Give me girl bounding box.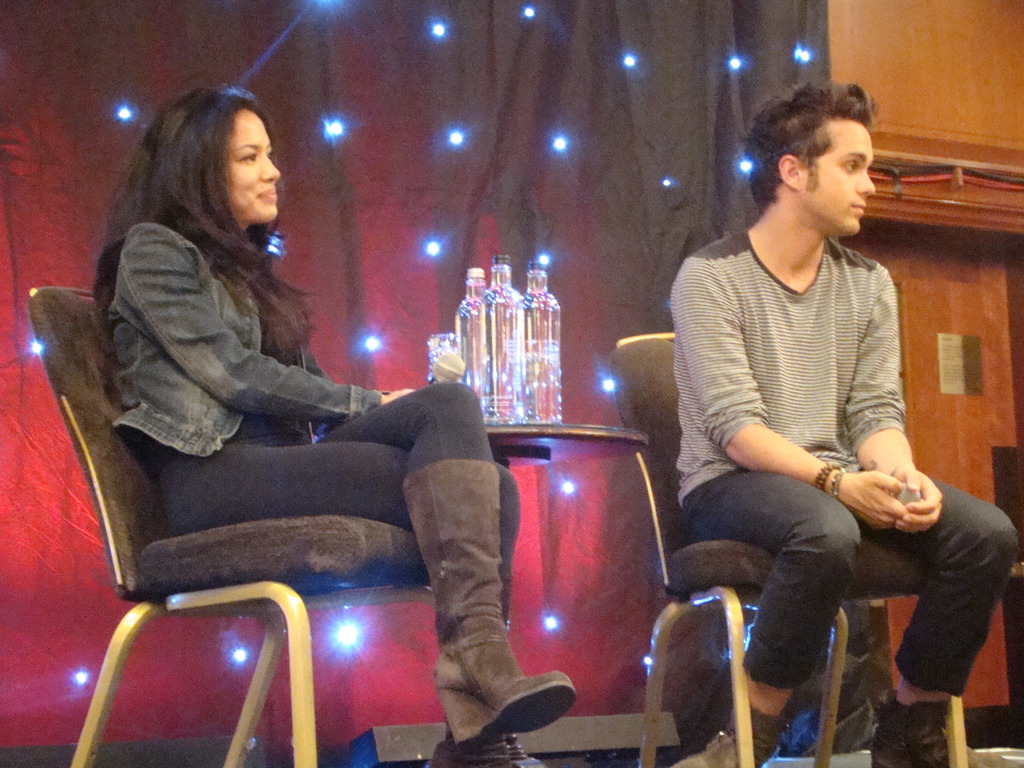
left=84, top=92, right=575, bottom=767.
